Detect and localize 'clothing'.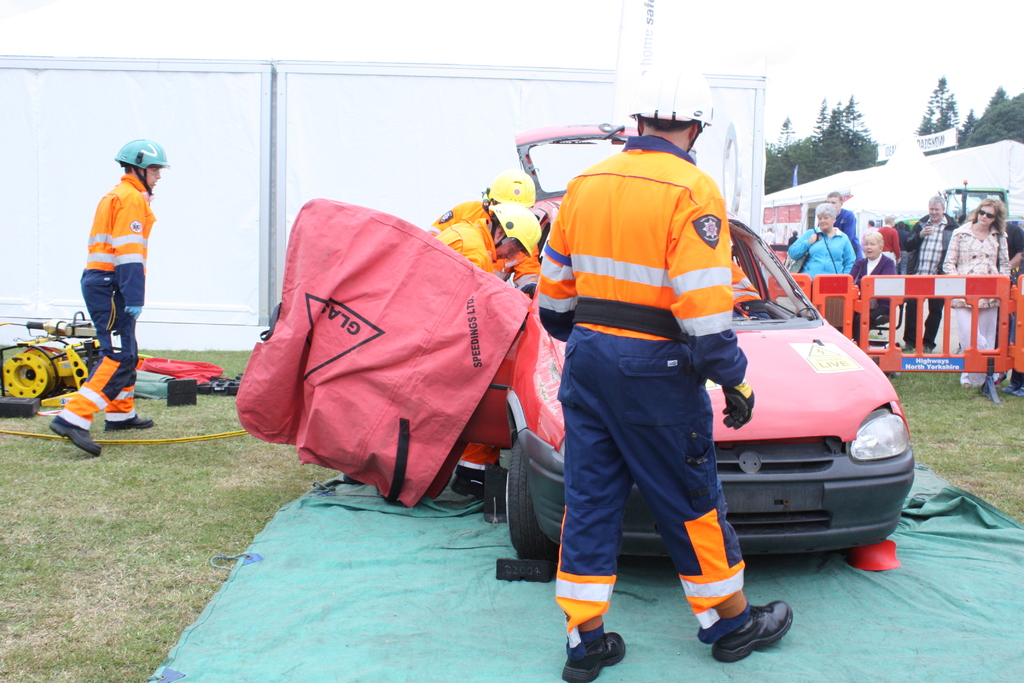
Localized at (left=833, top=206, right=856, bottom=264).
